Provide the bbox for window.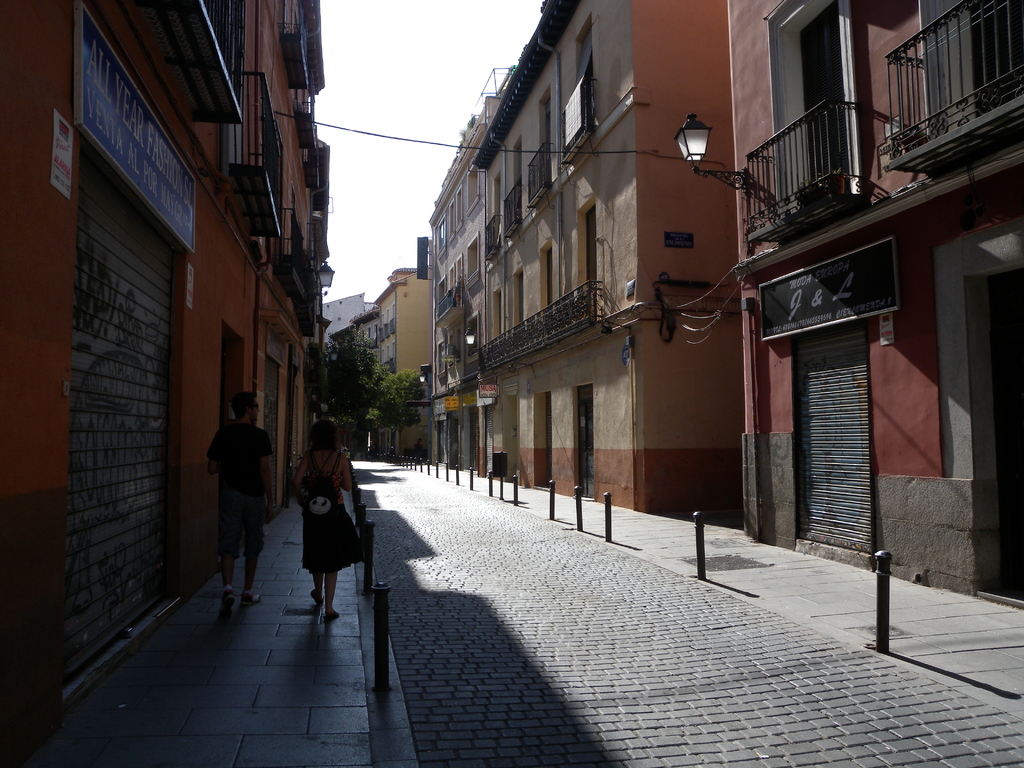
(575, 200, 600, 307).
